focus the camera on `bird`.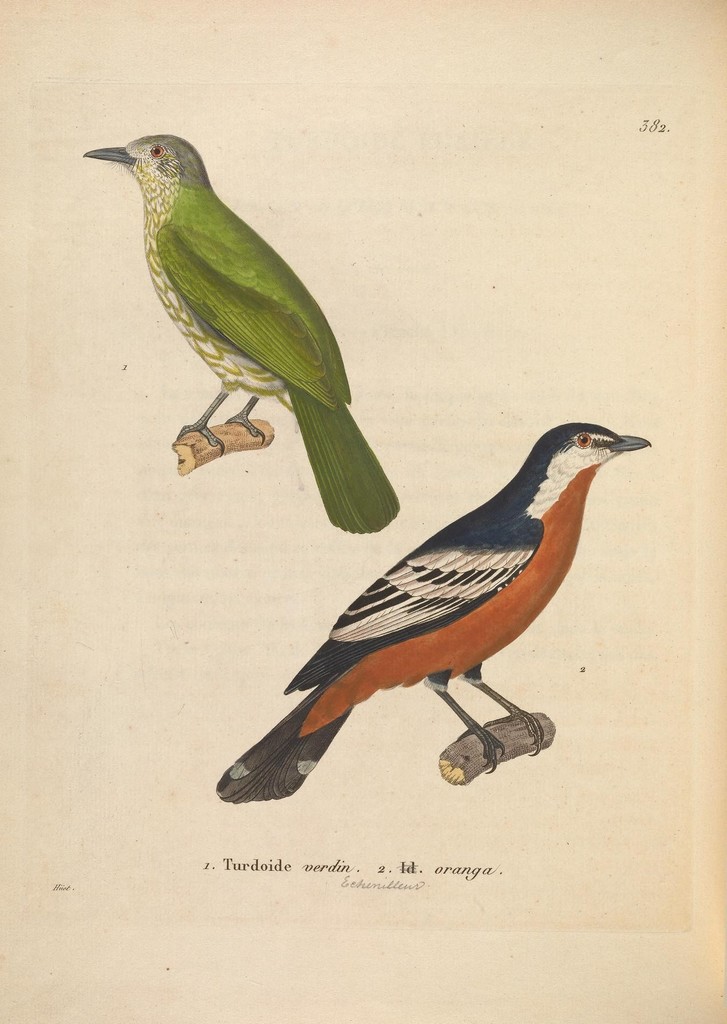
Focus region: [left=227, top=410, right=671, bottom=752].
